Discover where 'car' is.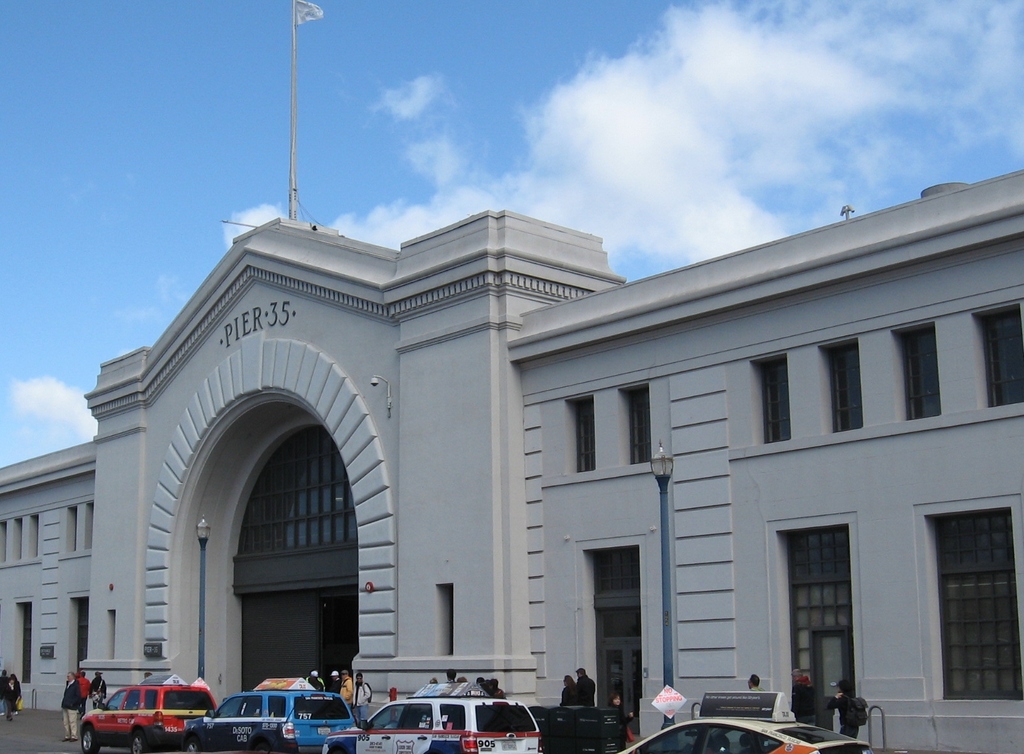
Discovered at 72:684:215:753.
